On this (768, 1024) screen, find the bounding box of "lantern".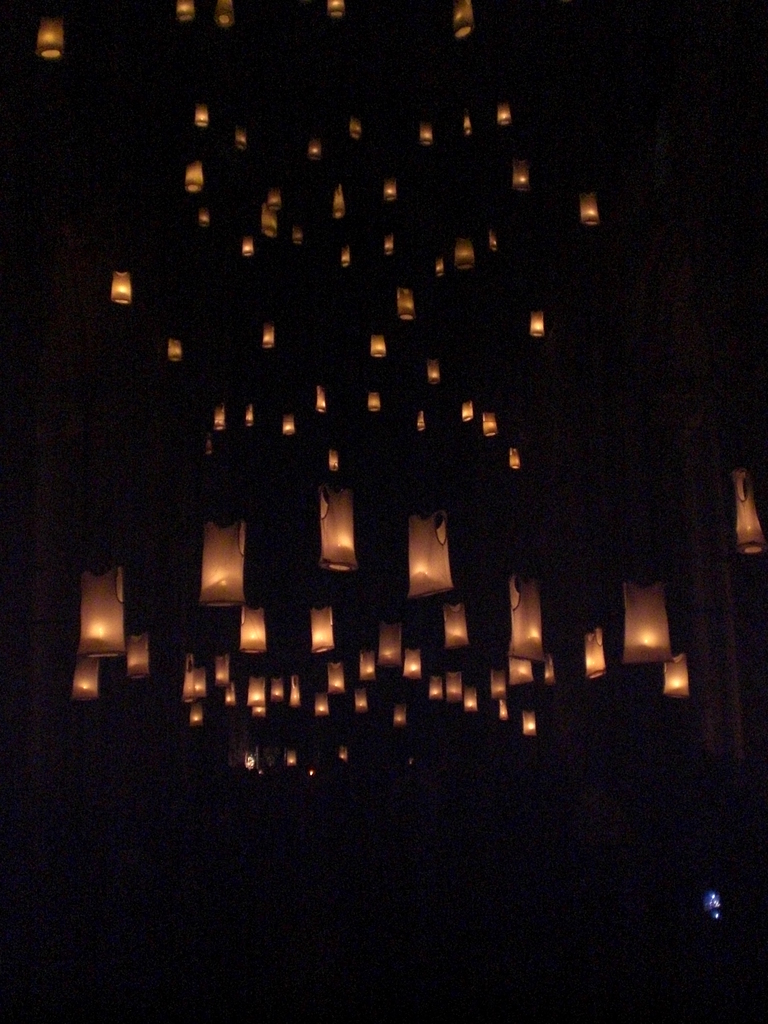
Bounding box: 511, 666, 532, 684.
